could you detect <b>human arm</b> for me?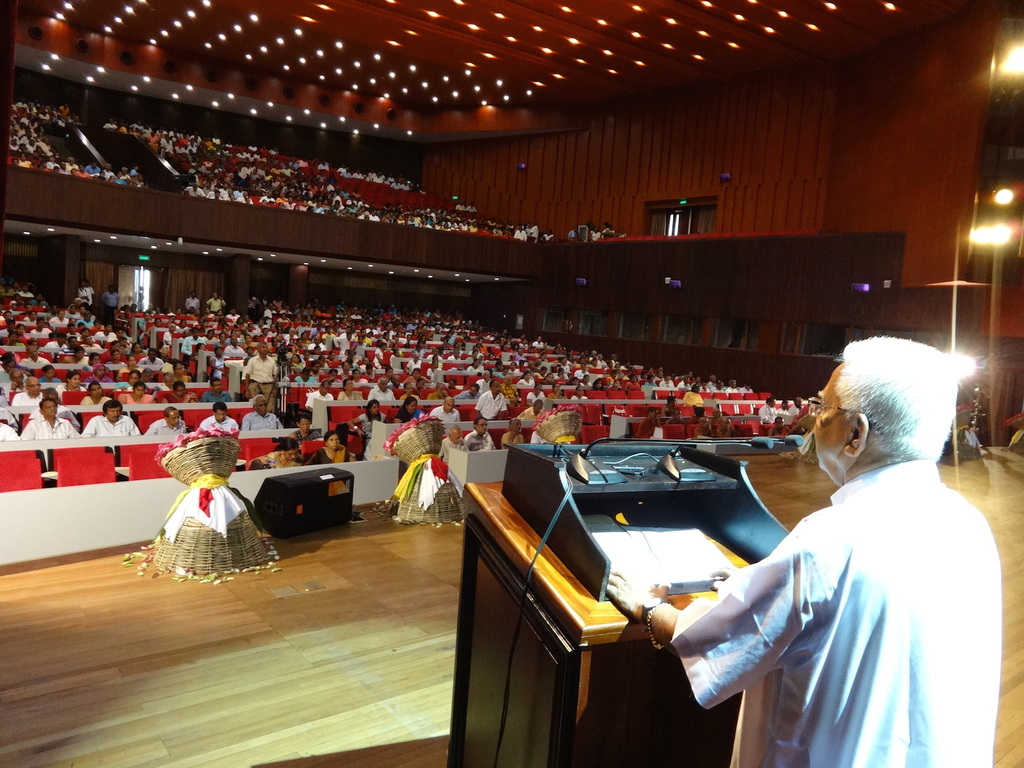
Detection result: [x1=45, y1=358, x2=50, y2=363].
